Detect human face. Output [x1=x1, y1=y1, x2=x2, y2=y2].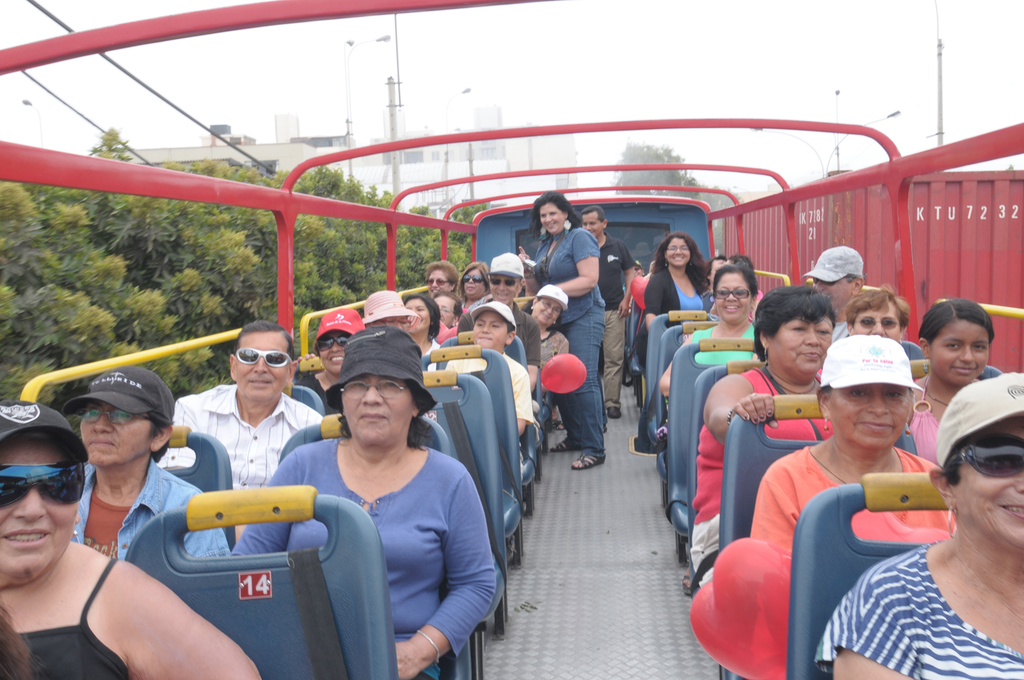
[x1=665, y1=236, x2=690, y2=267].
